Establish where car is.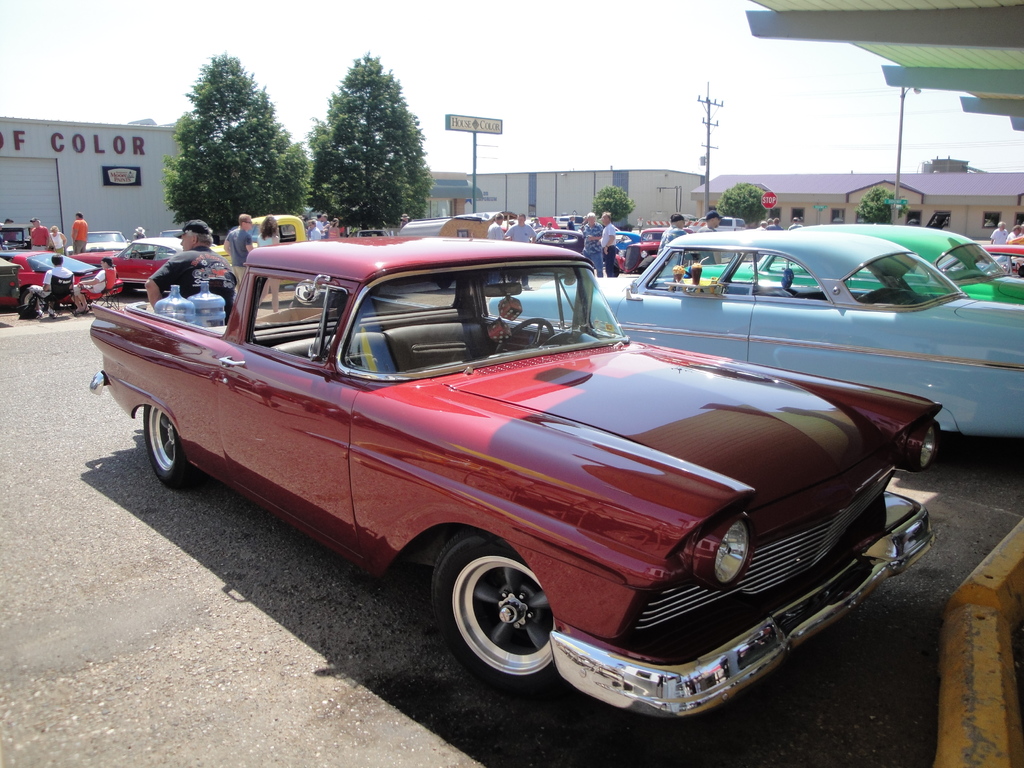
Established at l=0, t=256, r=37, b=328.
